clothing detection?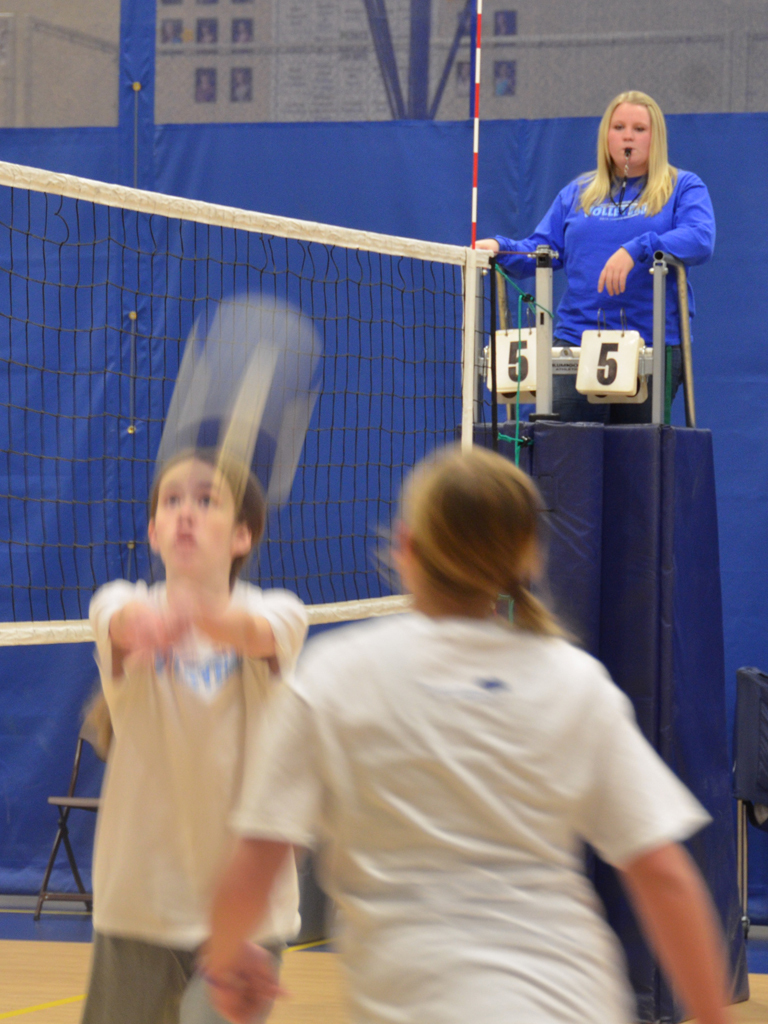
rect(489, 166, 716, 423)
